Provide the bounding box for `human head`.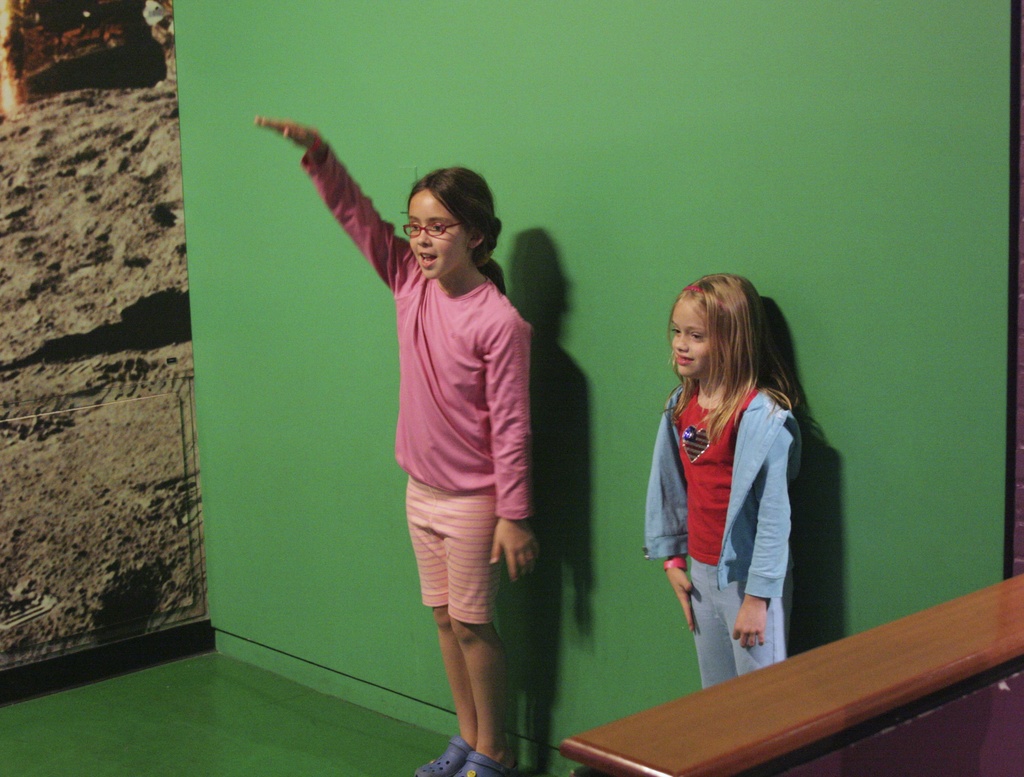
Rect(403, 168, 498, 280).
